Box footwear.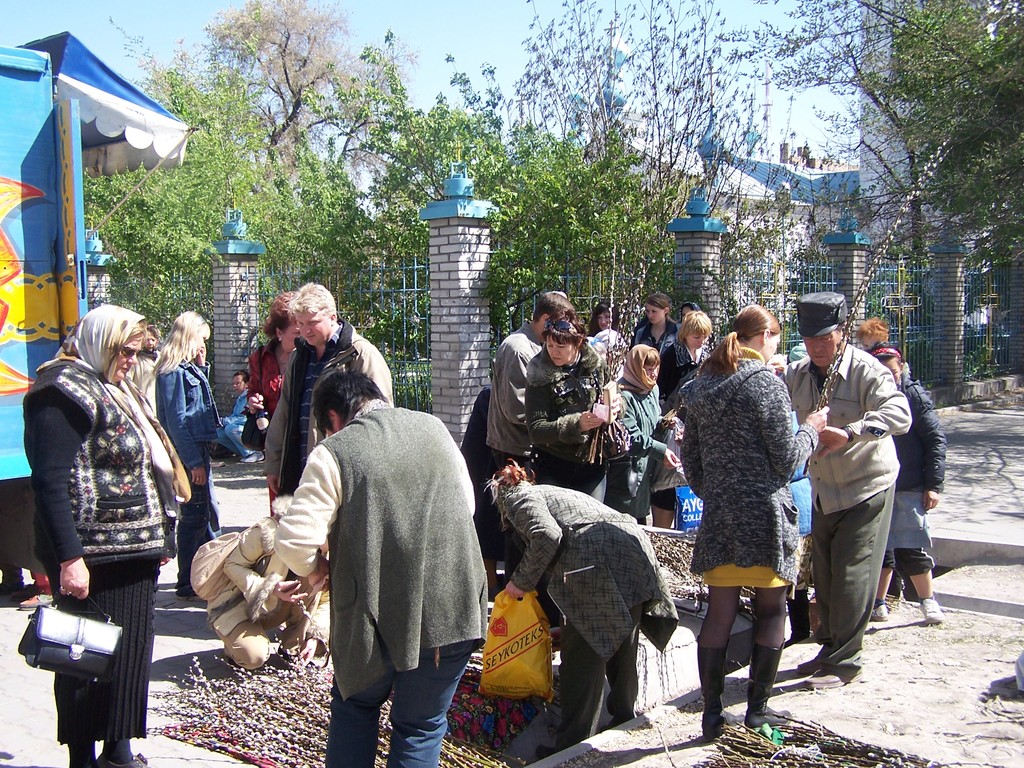
Rect(795, 659, 822, 678).
